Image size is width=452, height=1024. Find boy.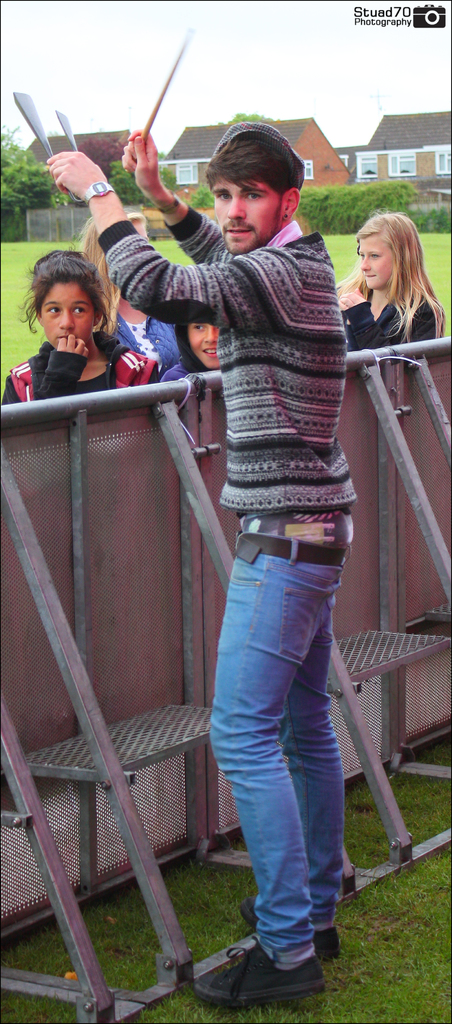
pyautogui.locateOnScreen(49, 129, 362, 1007).
